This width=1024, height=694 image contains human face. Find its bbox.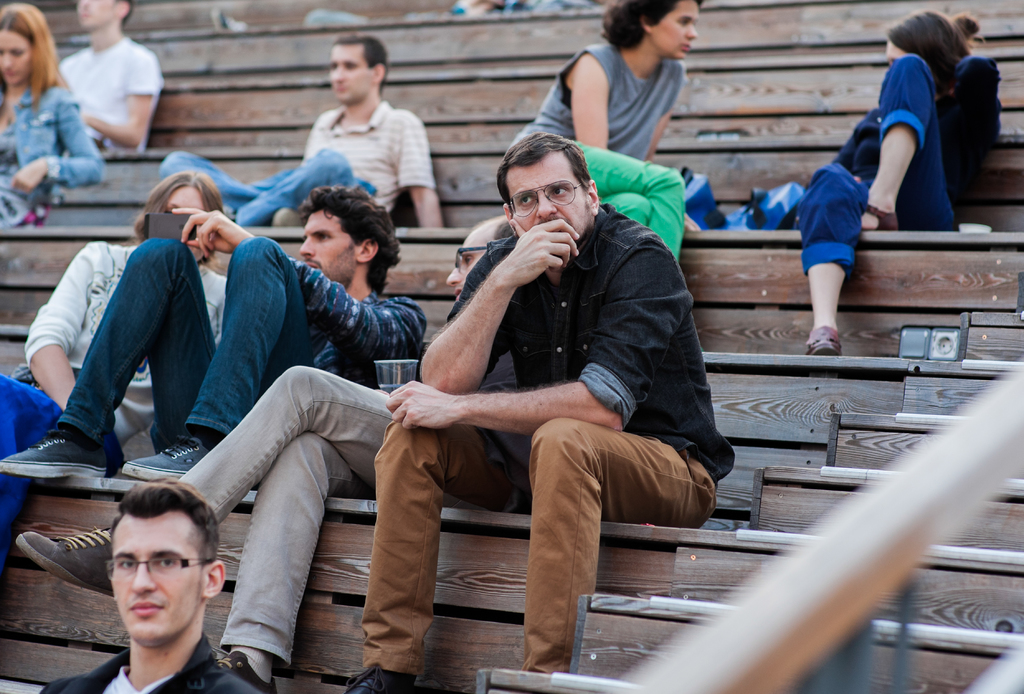
326, 42, 371, 108.
